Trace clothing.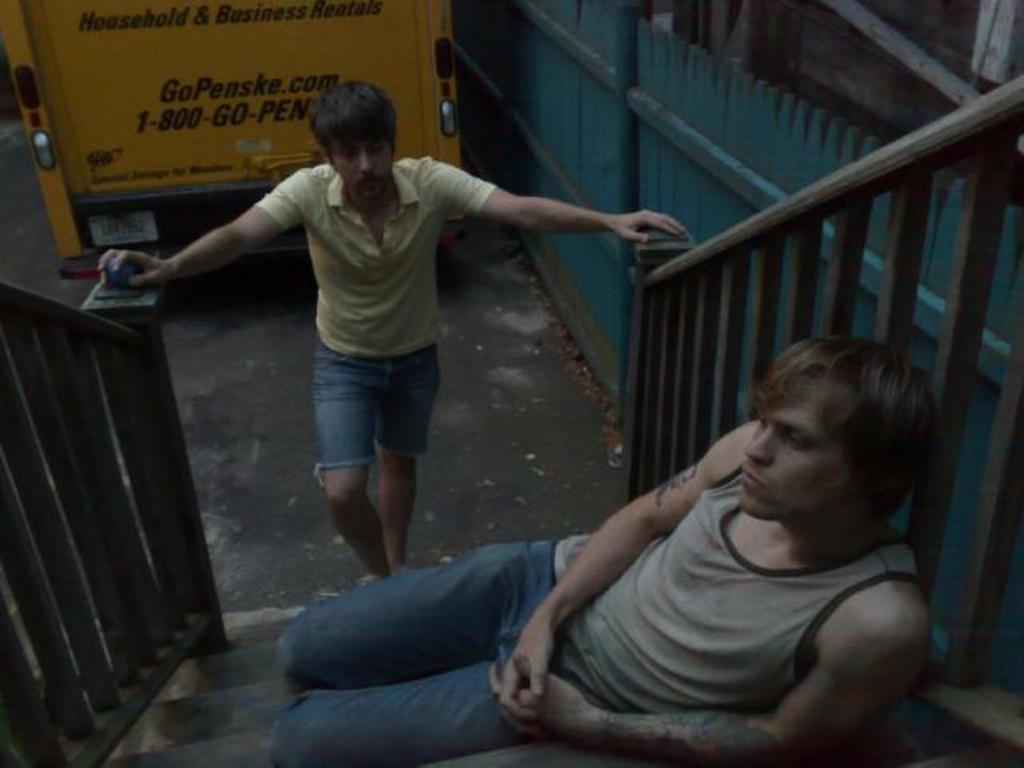
Traced to <region>264, 157, 501, 469</region>.
